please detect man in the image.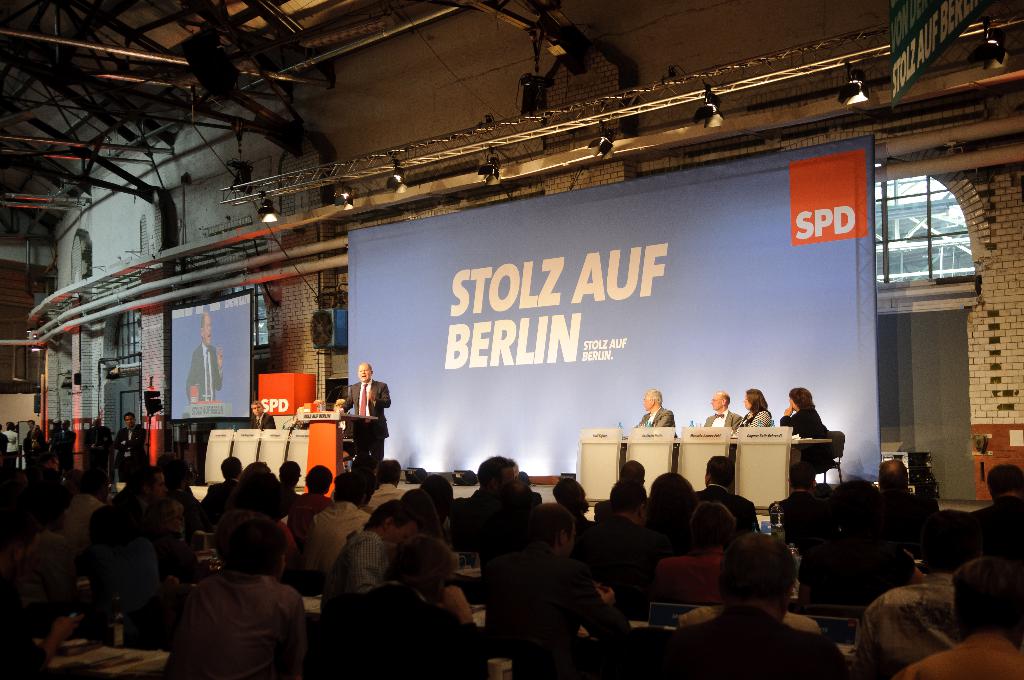
bbox=(116, 414, 147, 483).
